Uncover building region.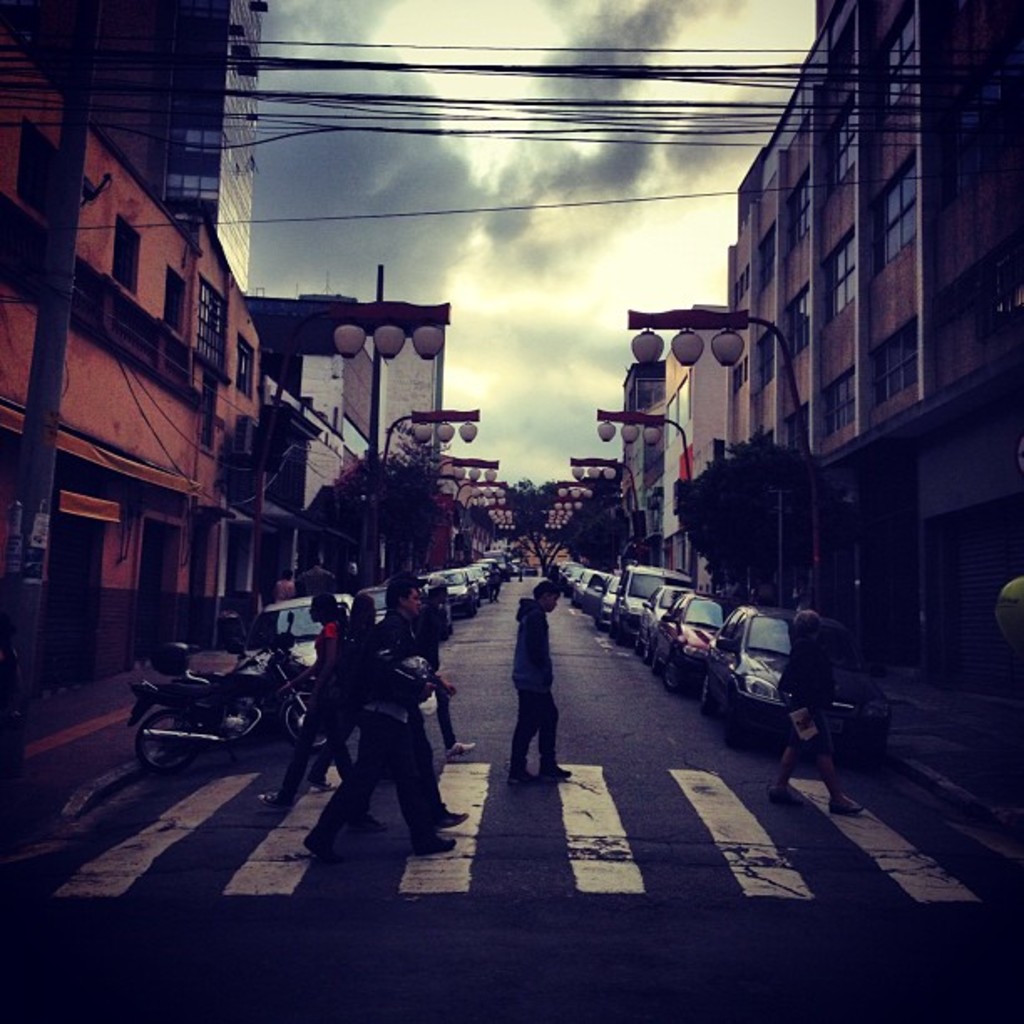
Uncovered: locate(0, 0, 269, 694).
